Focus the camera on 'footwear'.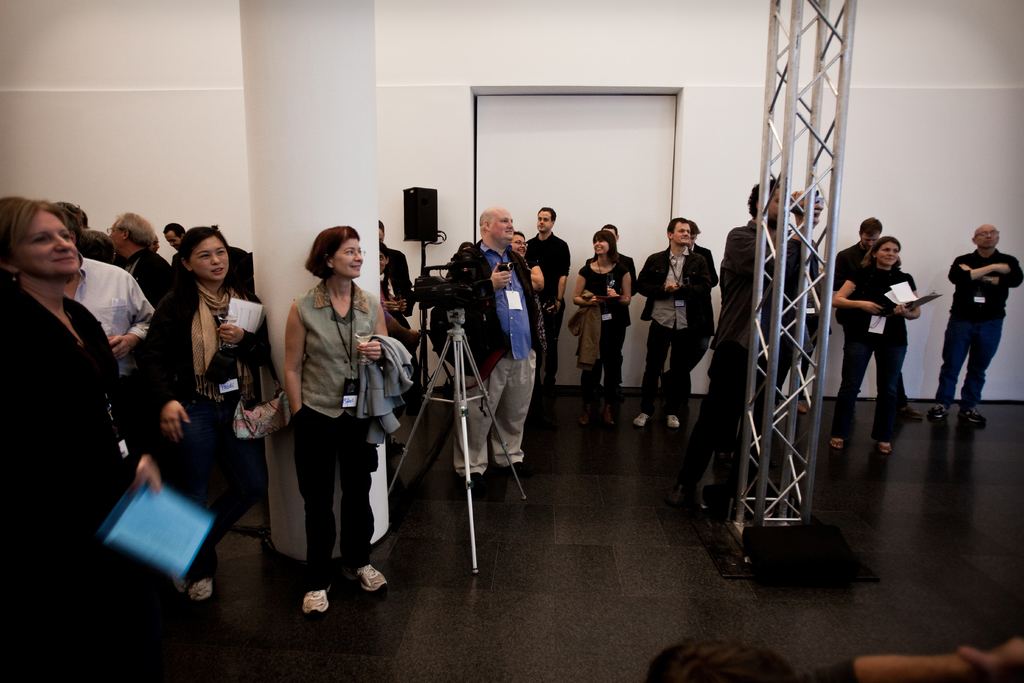
Focus region: {"left": 173, "top": 579, "right": 216, "bottom": 604}.
